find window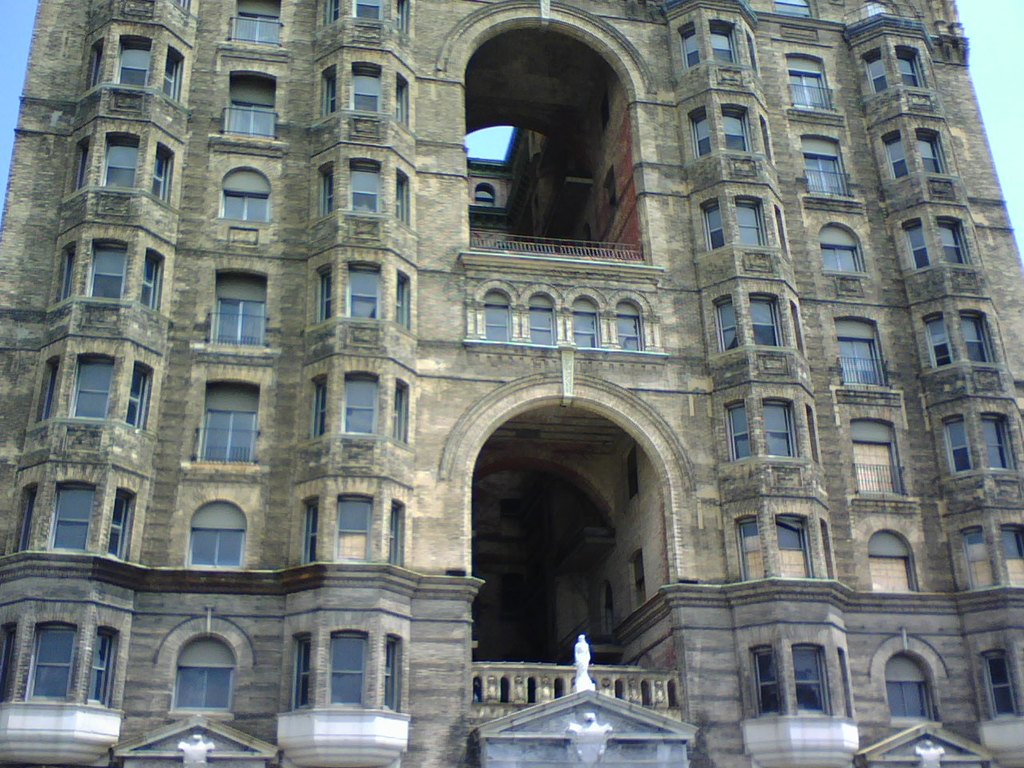
detection(335, 502, 385, 562)
